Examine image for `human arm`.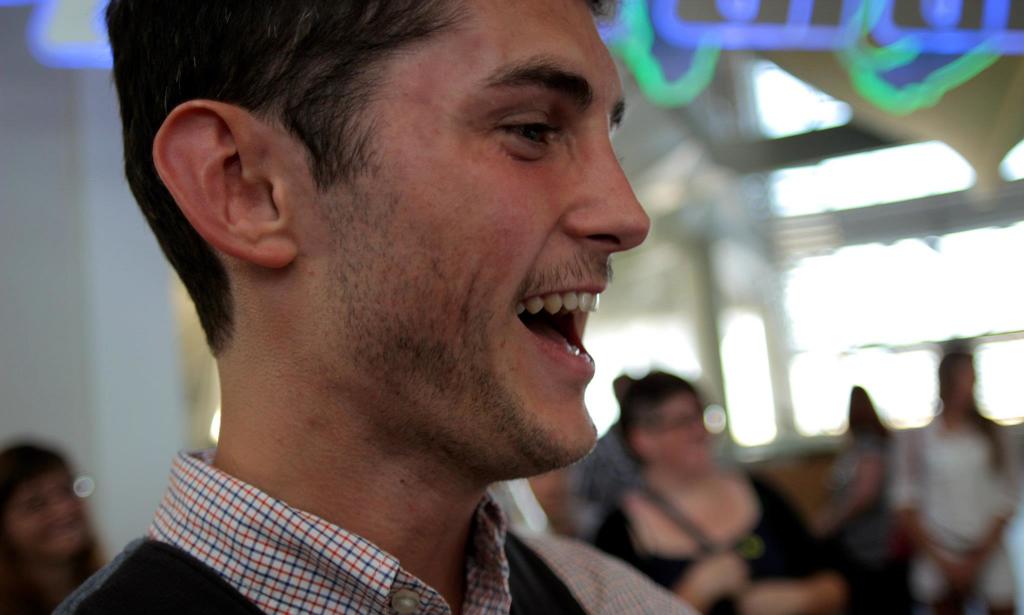
Examination result: BBox(63, 540, 303, 614).
